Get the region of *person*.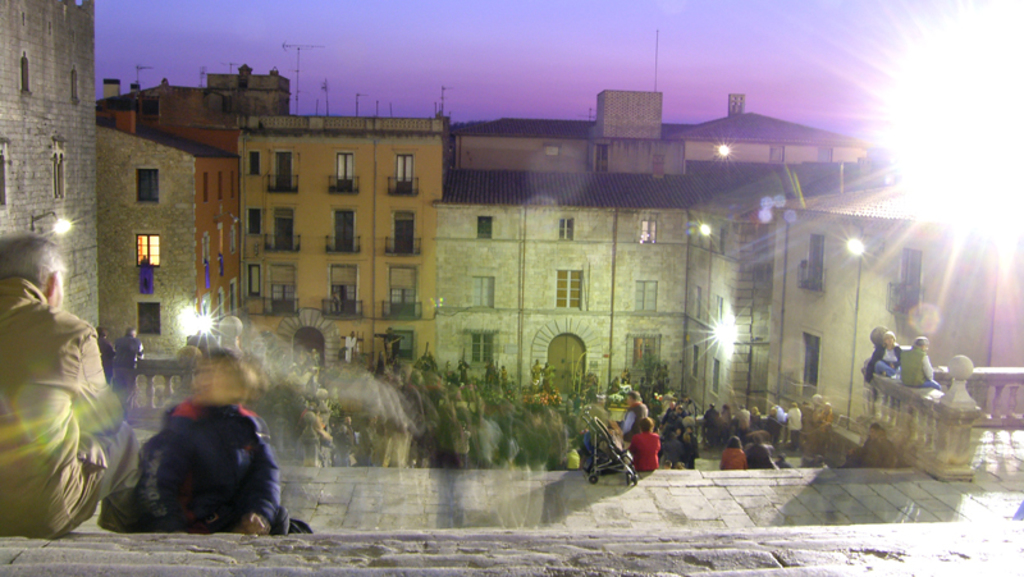
[x1=611, y1=384, x2=659, y2=486].
